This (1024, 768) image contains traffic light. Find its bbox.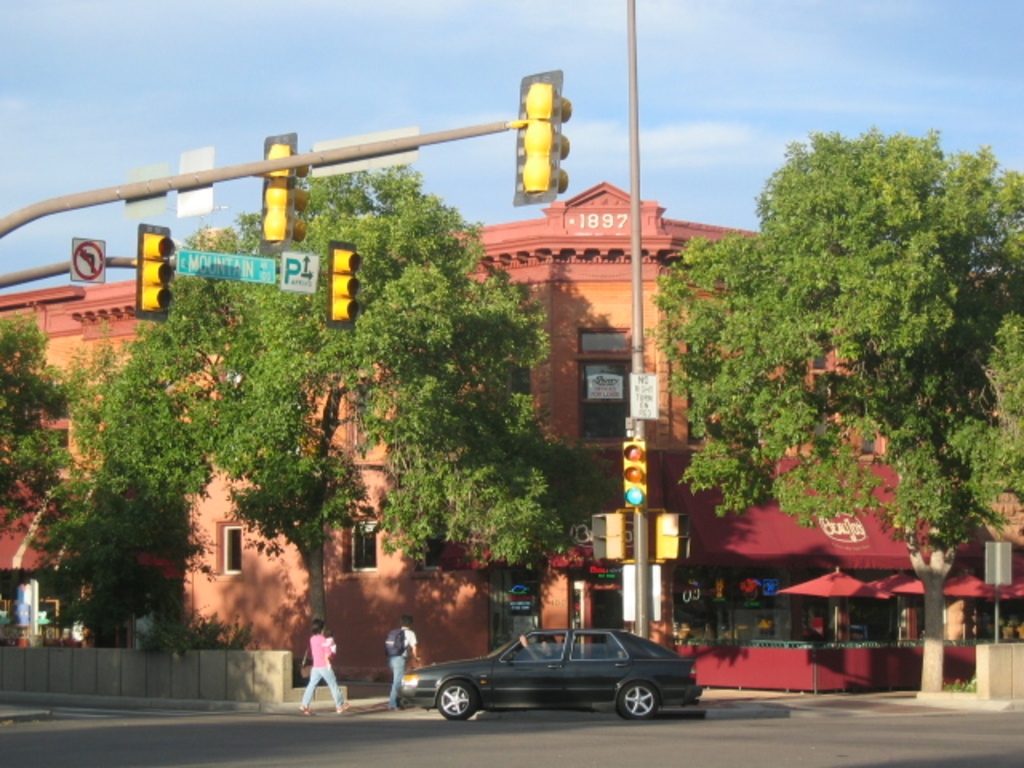
{"x1": 622, "y1": 442, "x2": 651, "y2": 509}.
